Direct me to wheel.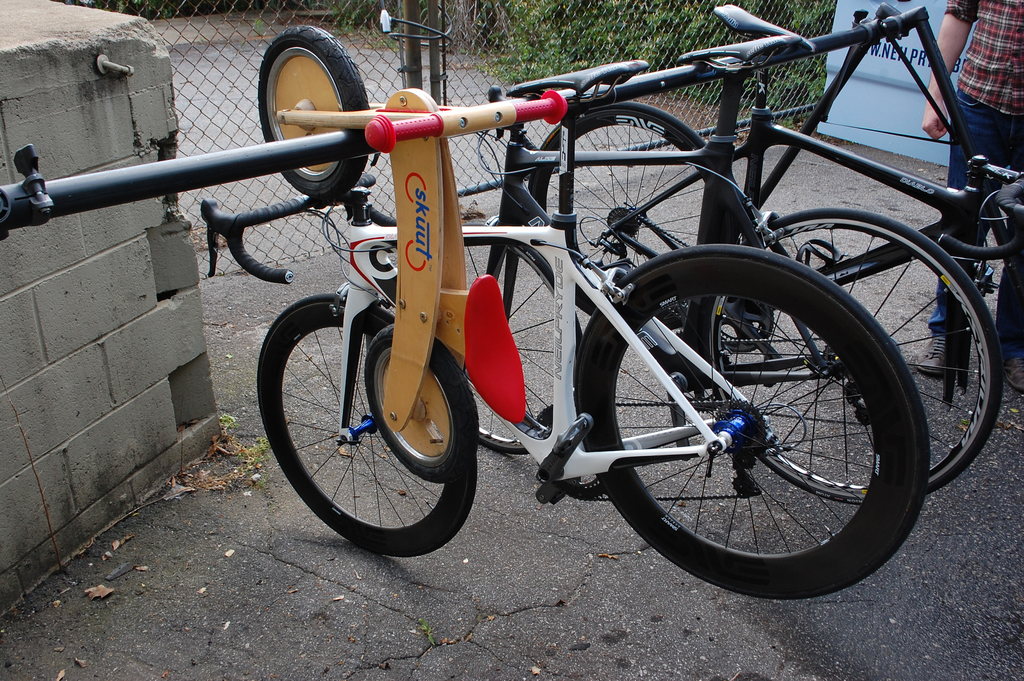
Direction: (705,208,1004,504).
